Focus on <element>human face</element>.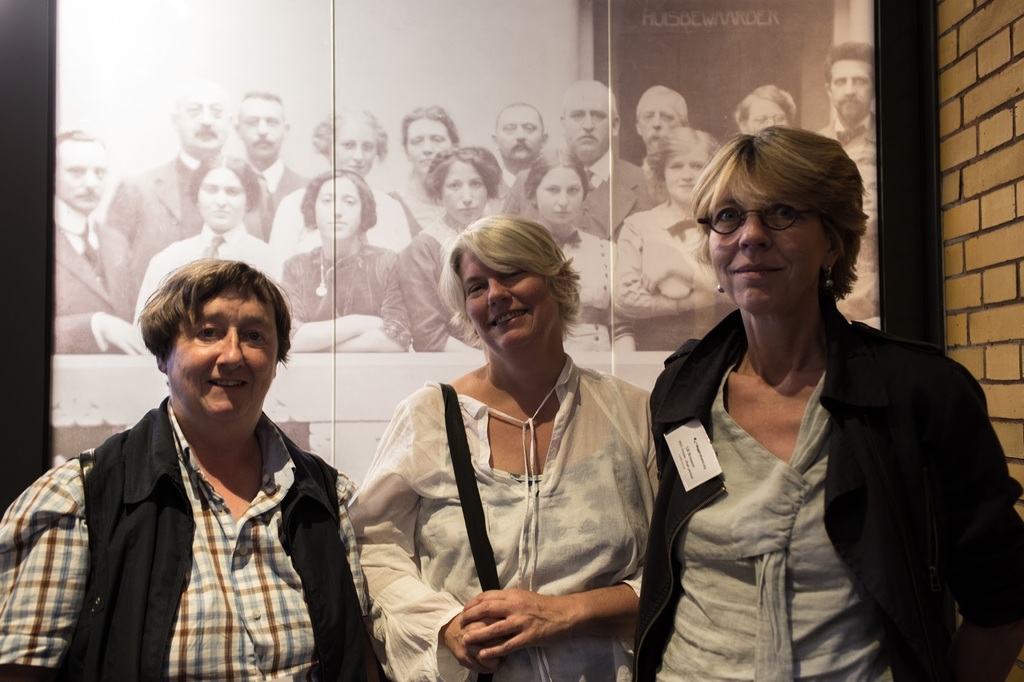
Focused at crop(535, 165, 585, 224).
